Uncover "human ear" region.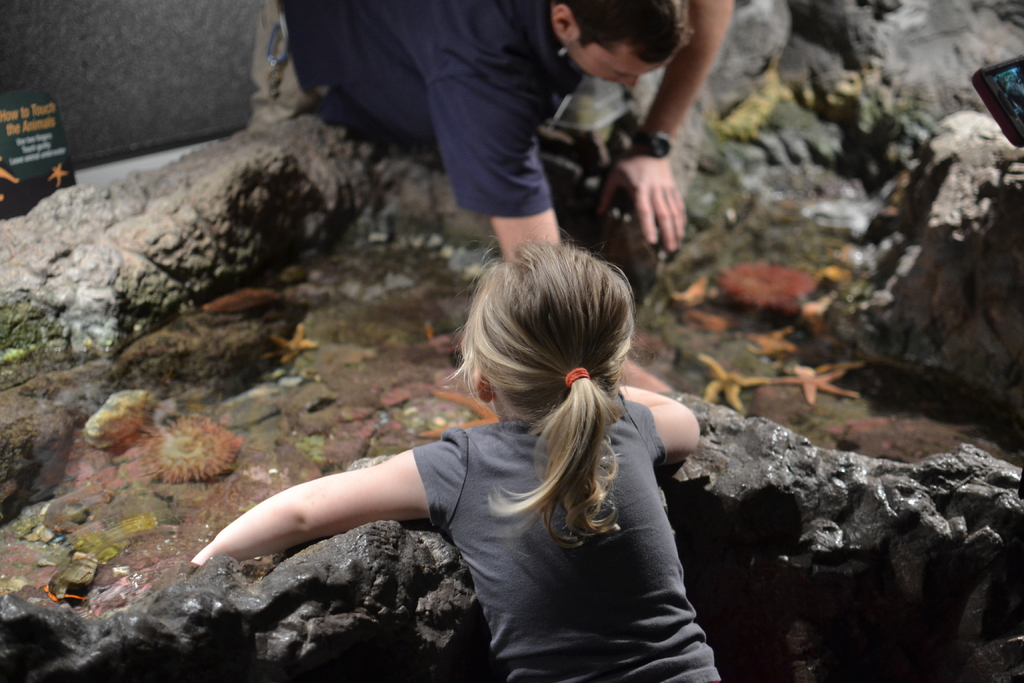
Uncovered: rect(476, 361, 493, 404).
